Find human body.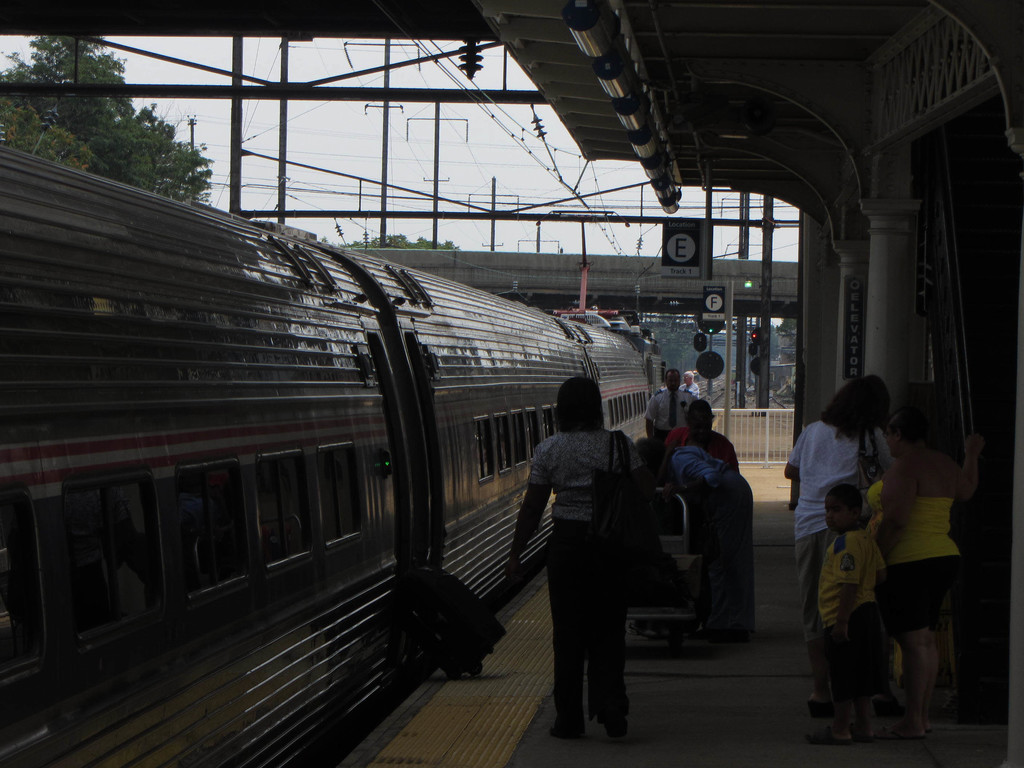
[497,372,650,739].
